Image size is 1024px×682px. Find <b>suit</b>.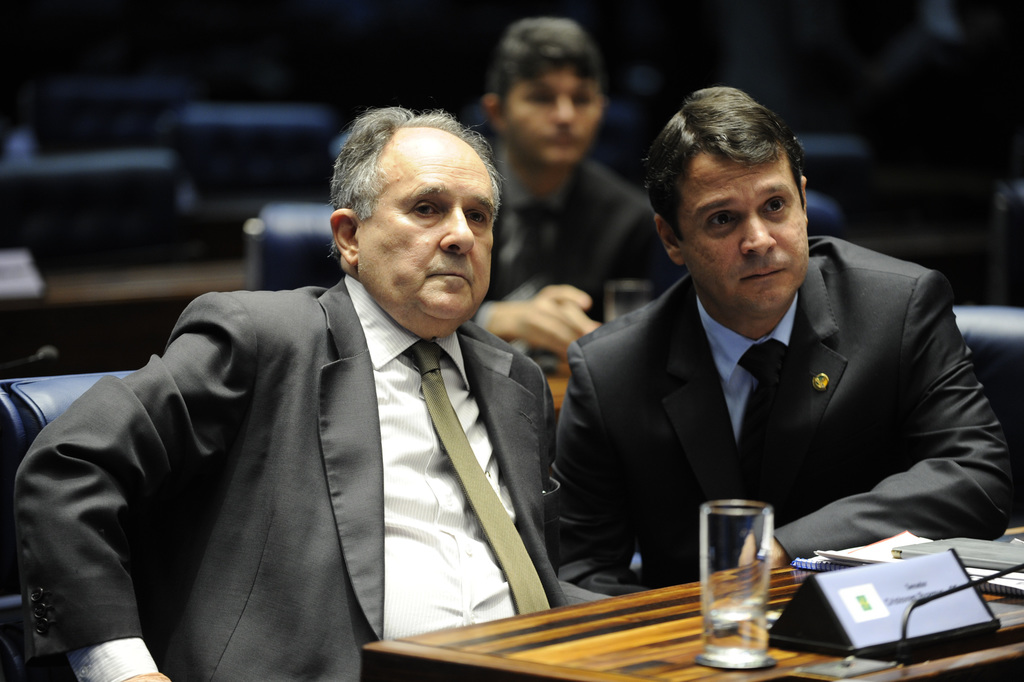
BBox(13, 272, 614, 681).
